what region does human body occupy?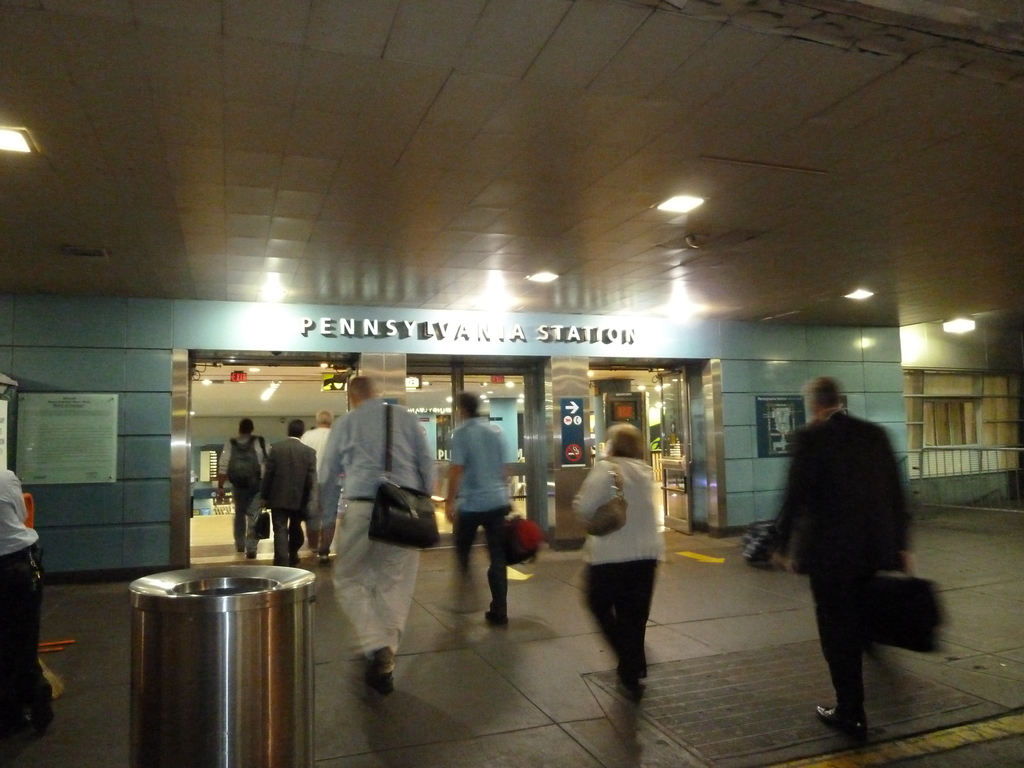
[x1=447, y1=395, x2=508, y2=618].
